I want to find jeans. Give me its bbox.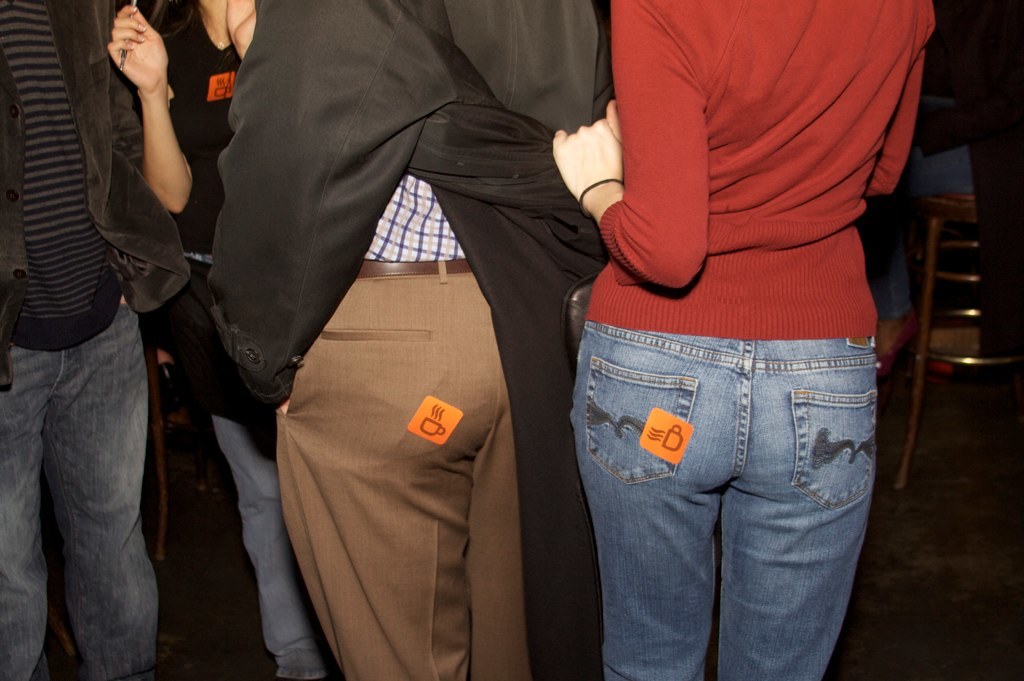
bbox=(860, 142, 971, 323).
